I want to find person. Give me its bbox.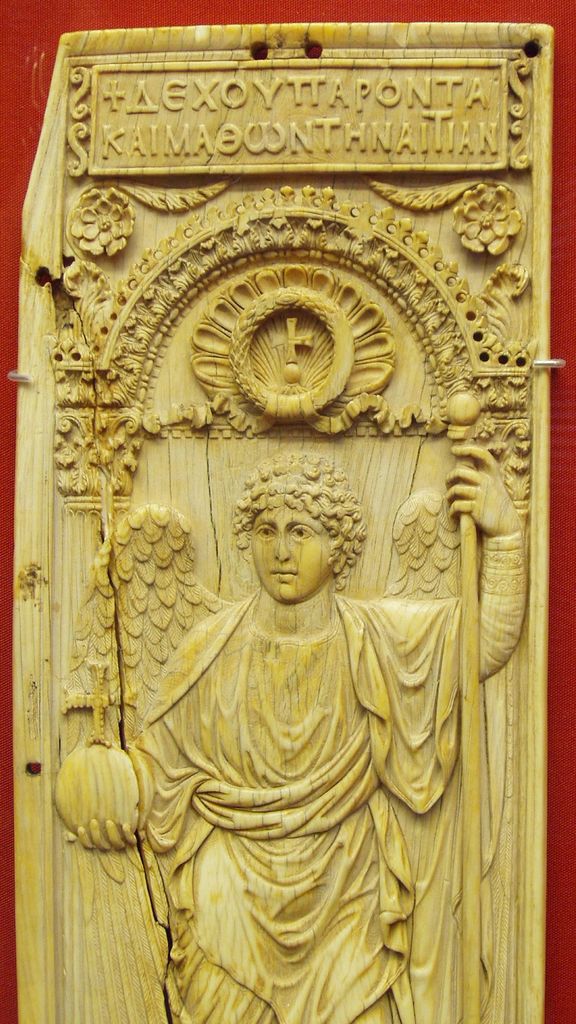
x1=73, y1=442, x2=527, y2=1023.
